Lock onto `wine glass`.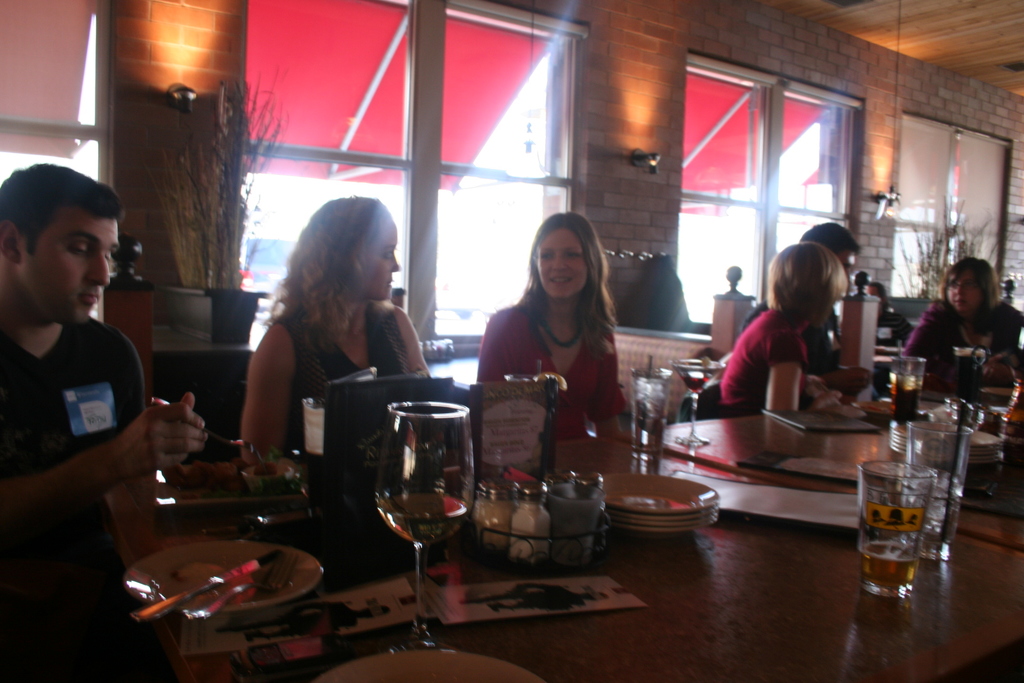
Locked: BBox(372, 401, 475, 654).
